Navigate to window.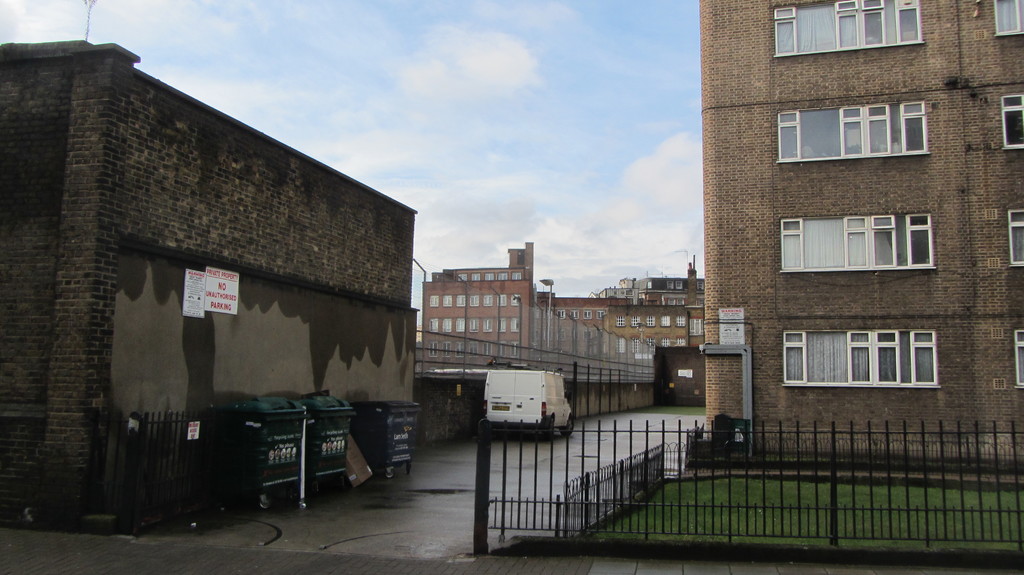
Navigation target: (511,293,517,304).
